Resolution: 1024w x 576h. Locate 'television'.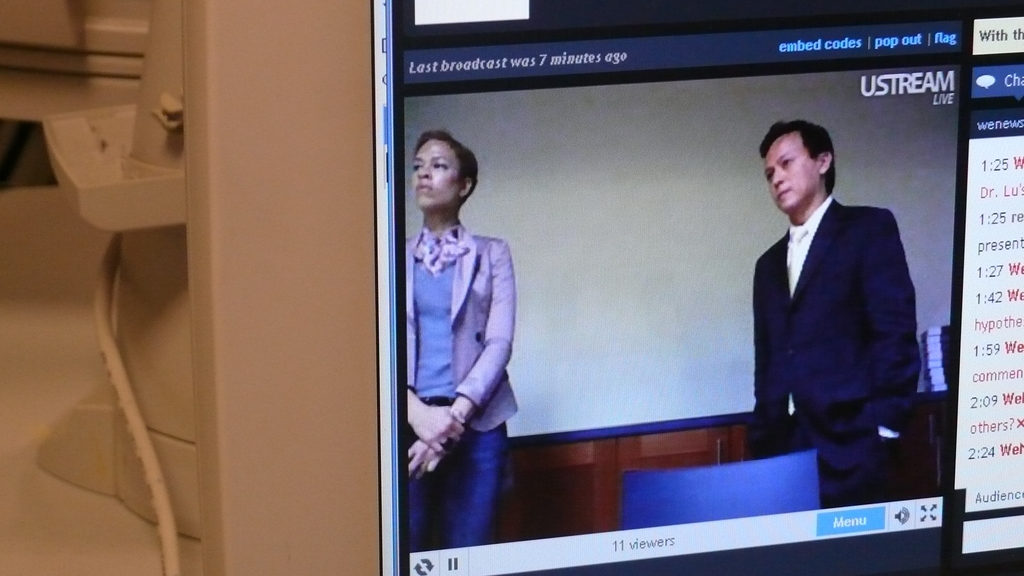
372, 0, 1023, 575.
